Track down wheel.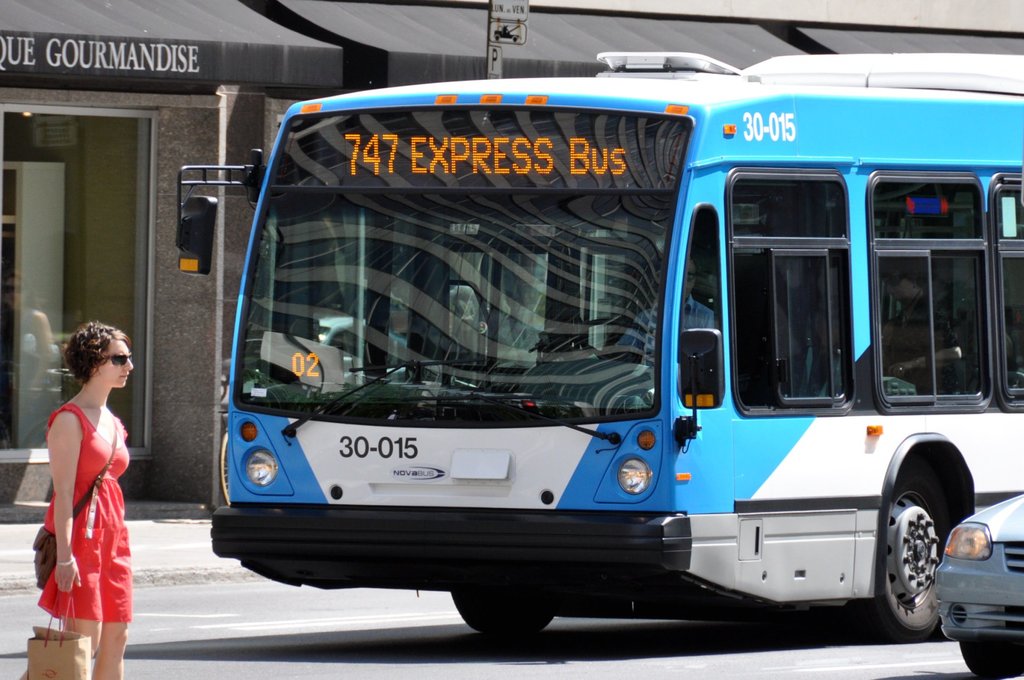
Tracked to box(895, 482, 961, 647).
